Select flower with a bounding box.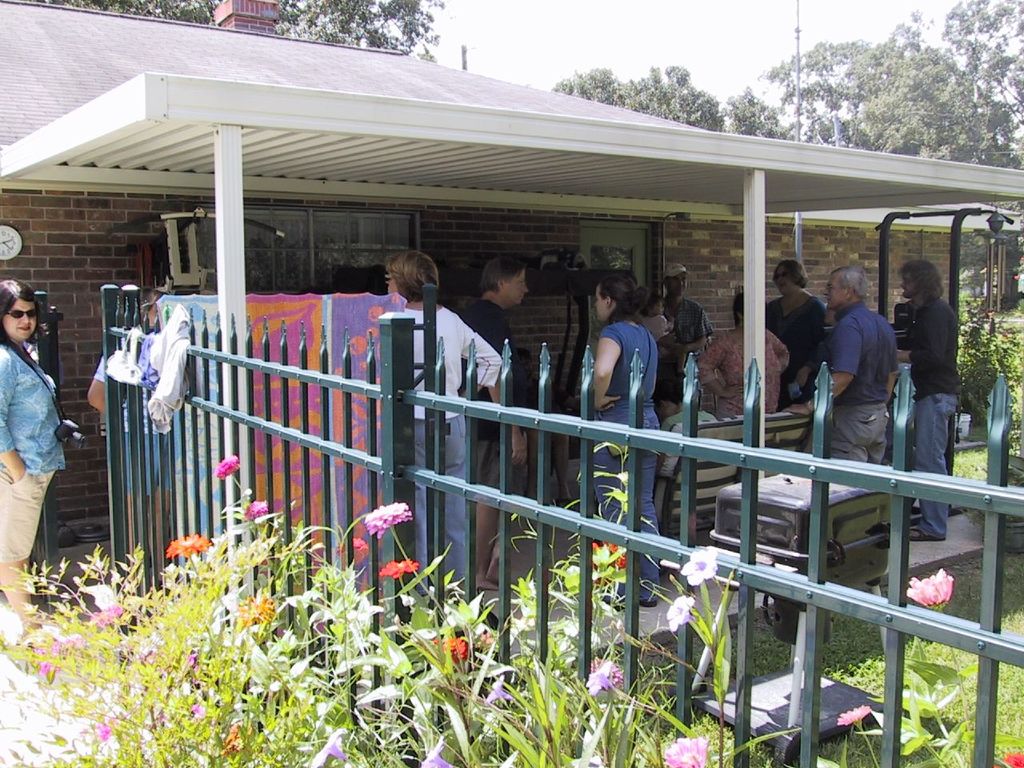
(246,498,266,518).
